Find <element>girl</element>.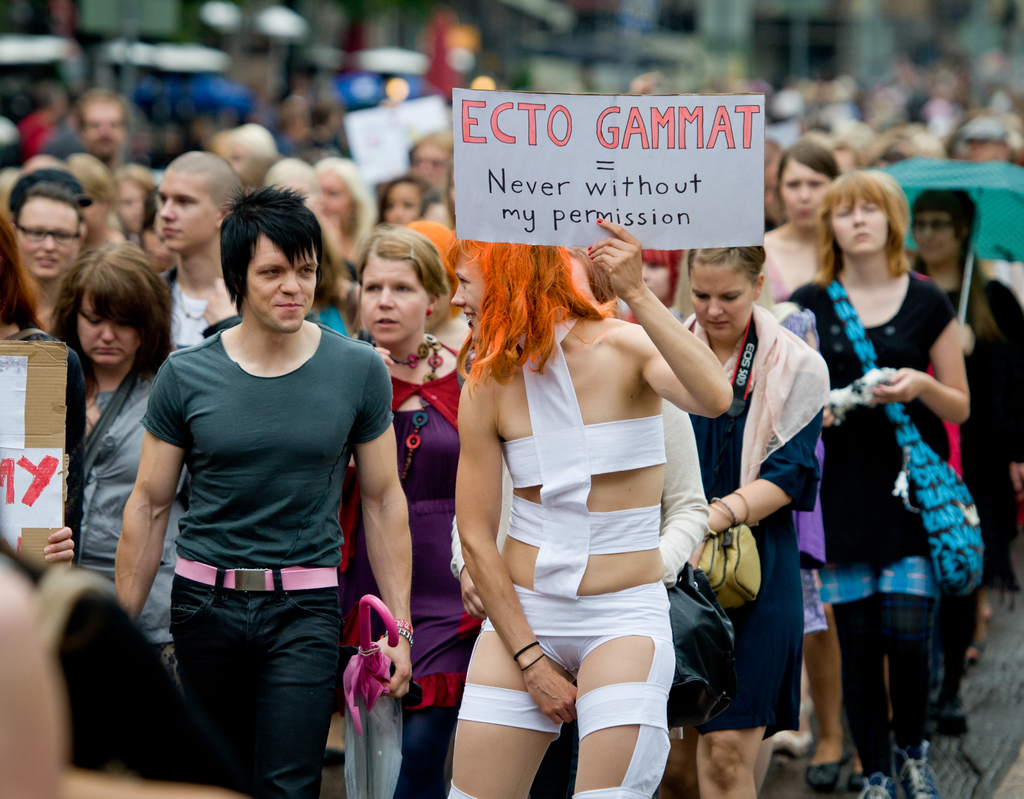
BBox(10, 180, 90, 339).
